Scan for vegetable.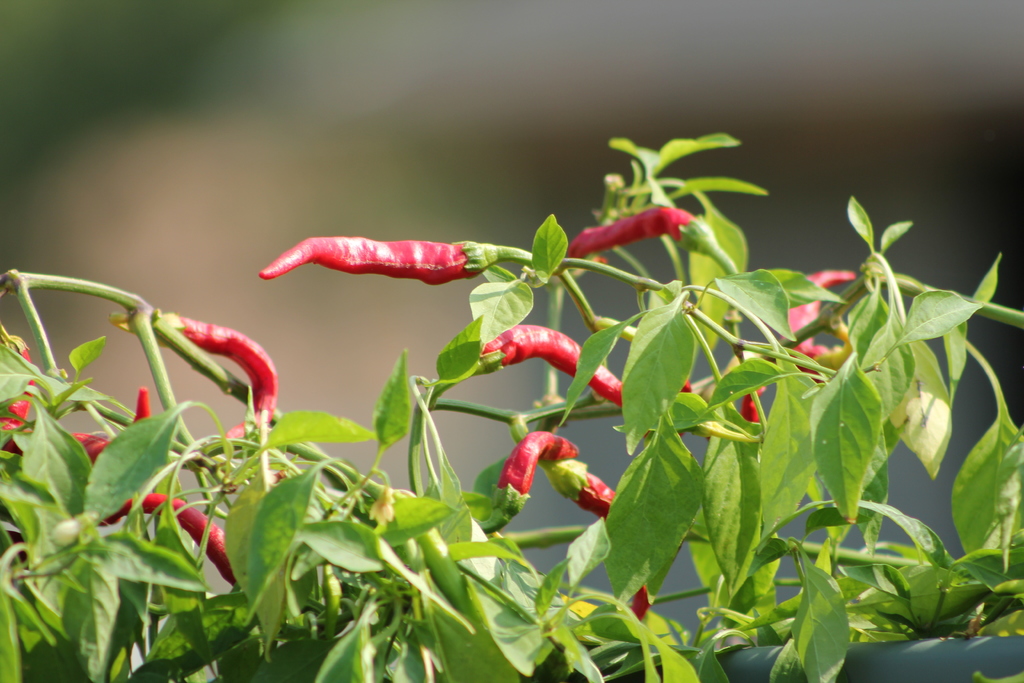
Scan result: Rect(782, 270, 856, 383).
